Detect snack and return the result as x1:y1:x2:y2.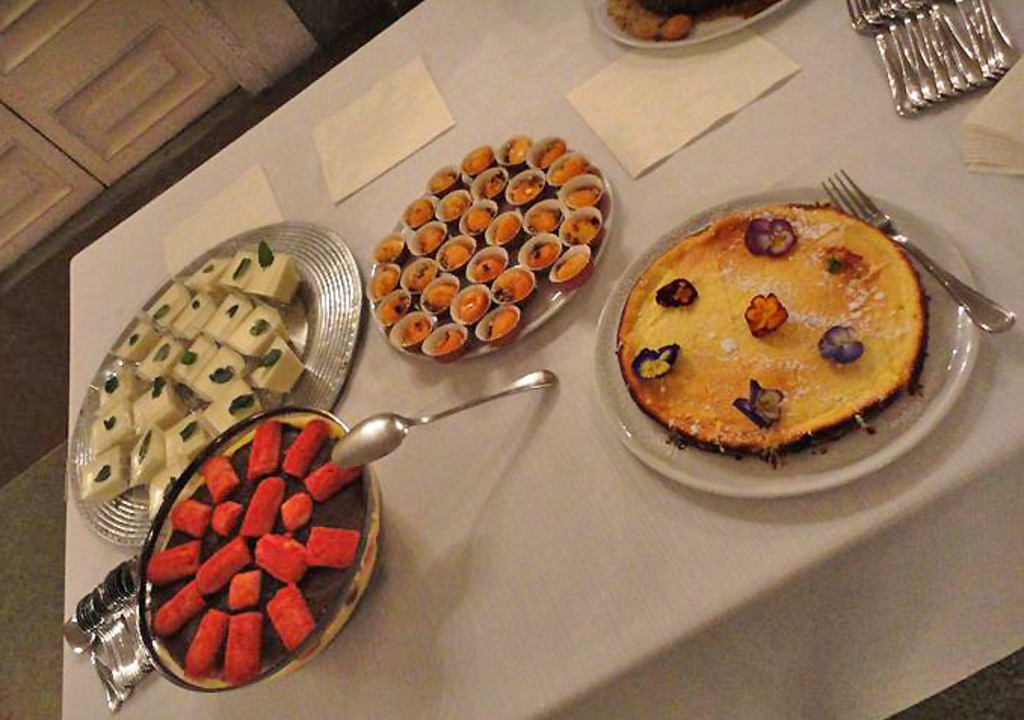
145:539:186:584.
